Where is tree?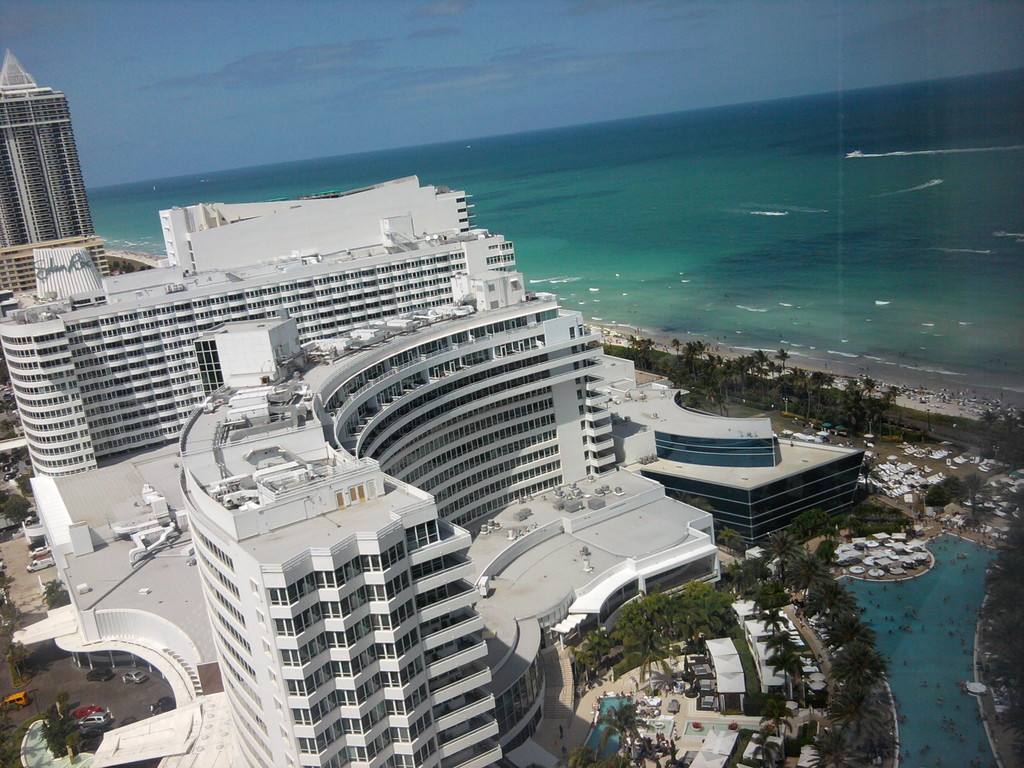
x1=13, y1=472, x2=31, y2=492.
